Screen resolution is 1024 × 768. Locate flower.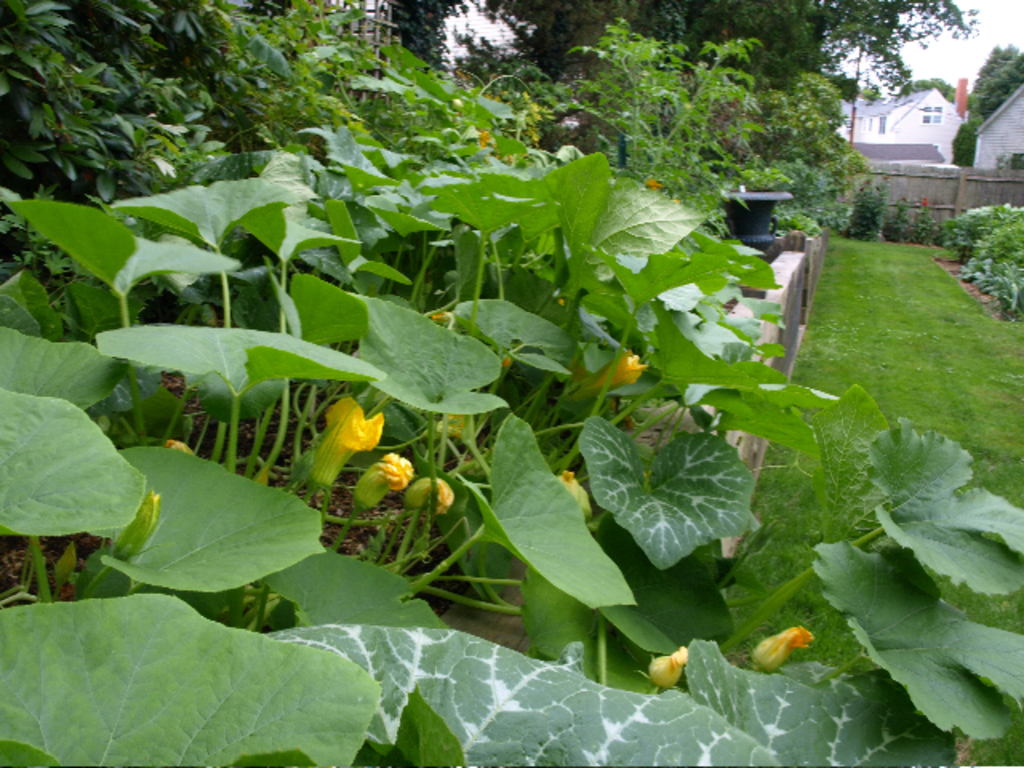
296/398/382/493.
